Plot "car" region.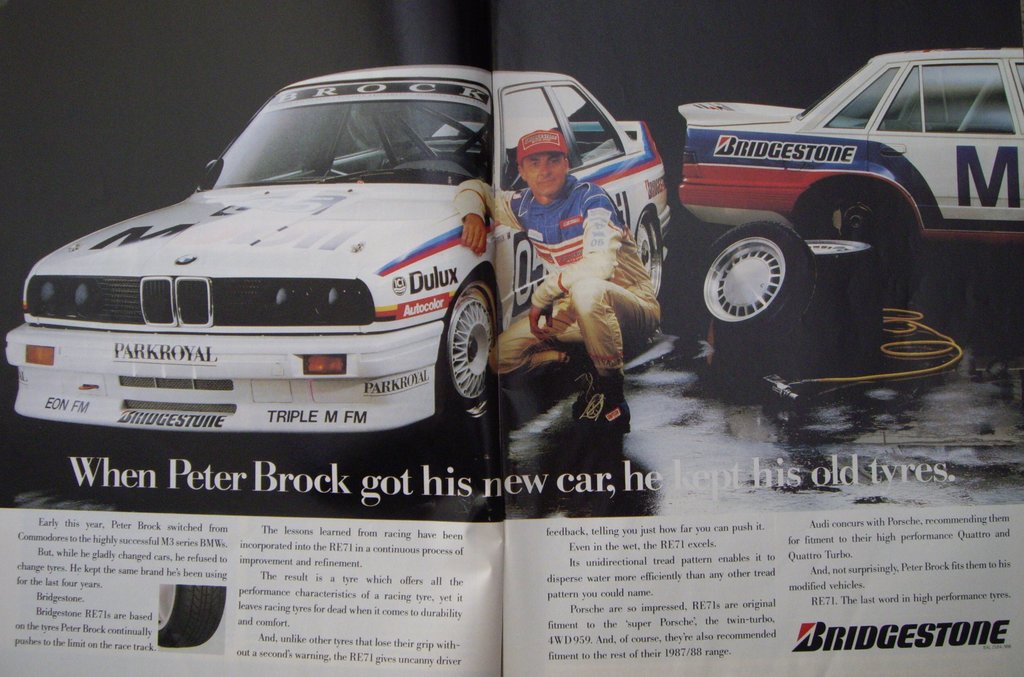
Plotted at detection(4, 61, 676, 448).
